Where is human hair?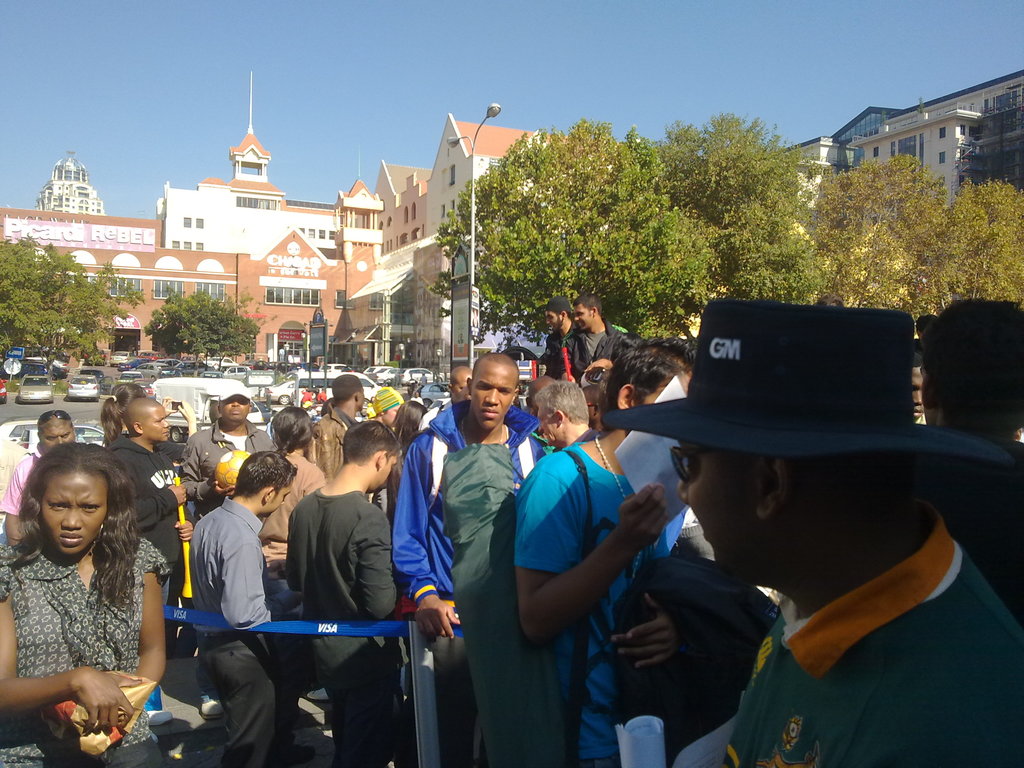
left=38, top=412, right=73, bottom=440.
